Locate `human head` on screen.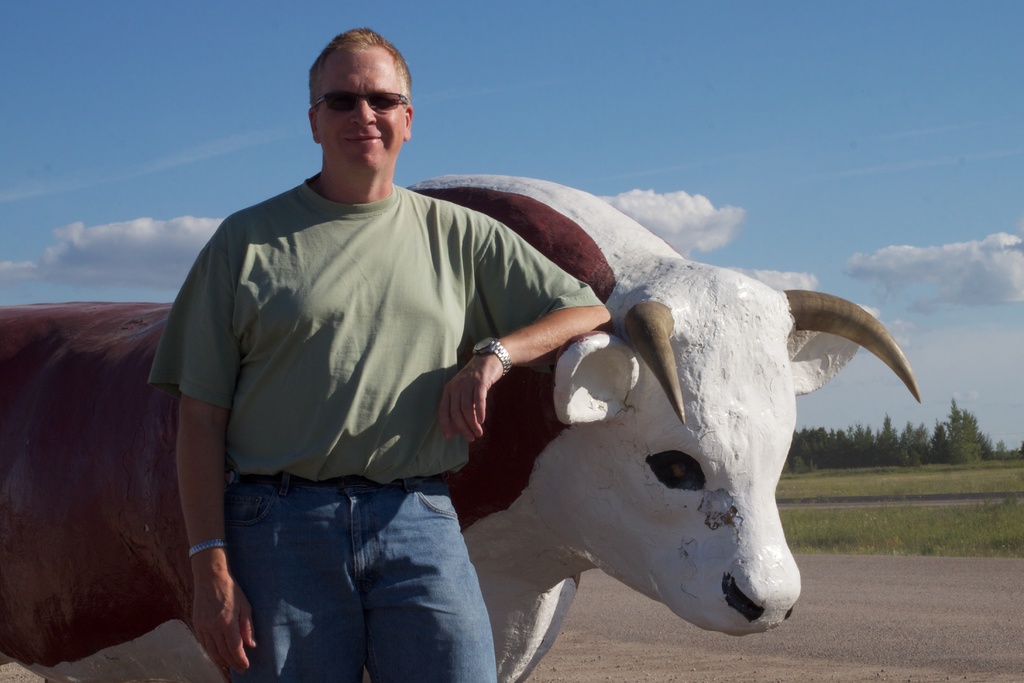
On screen at {"left": 296, "top": 25, "right": 418, "bottom": 180}.
